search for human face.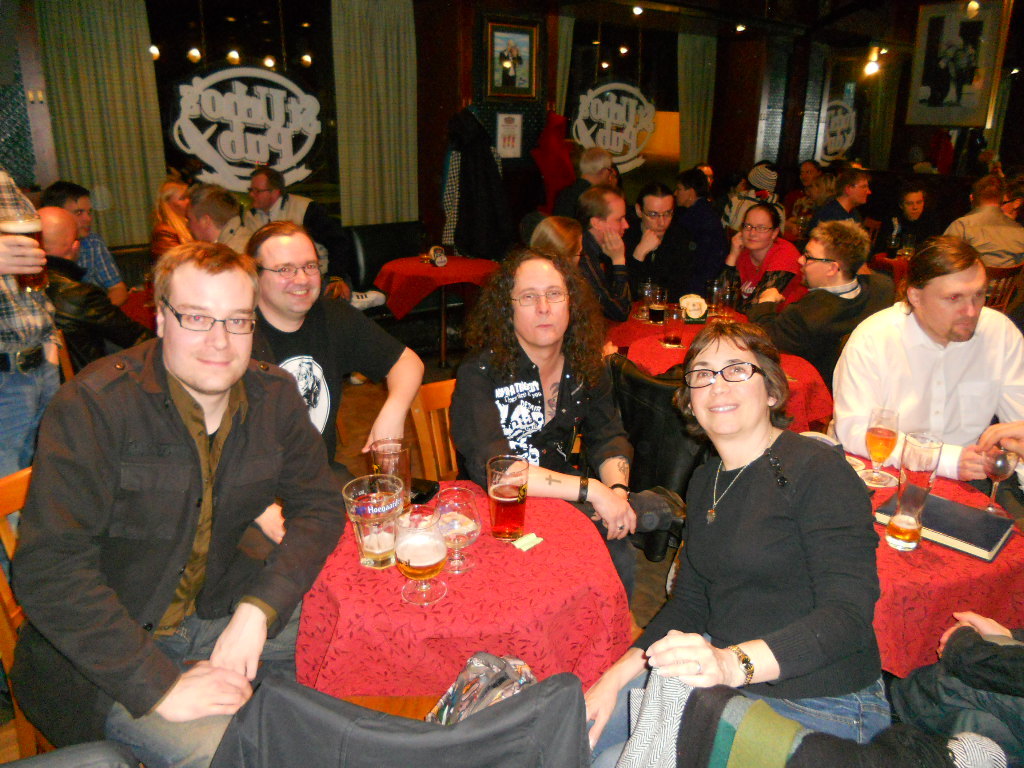
Found at [690, 342, 762, 435].
